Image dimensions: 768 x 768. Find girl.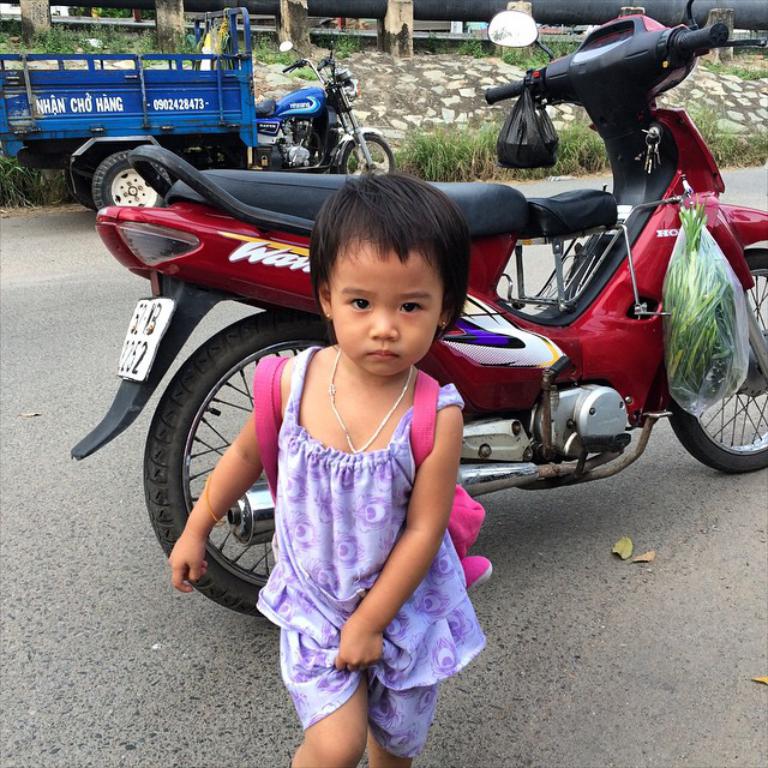
170,169,485,767.
